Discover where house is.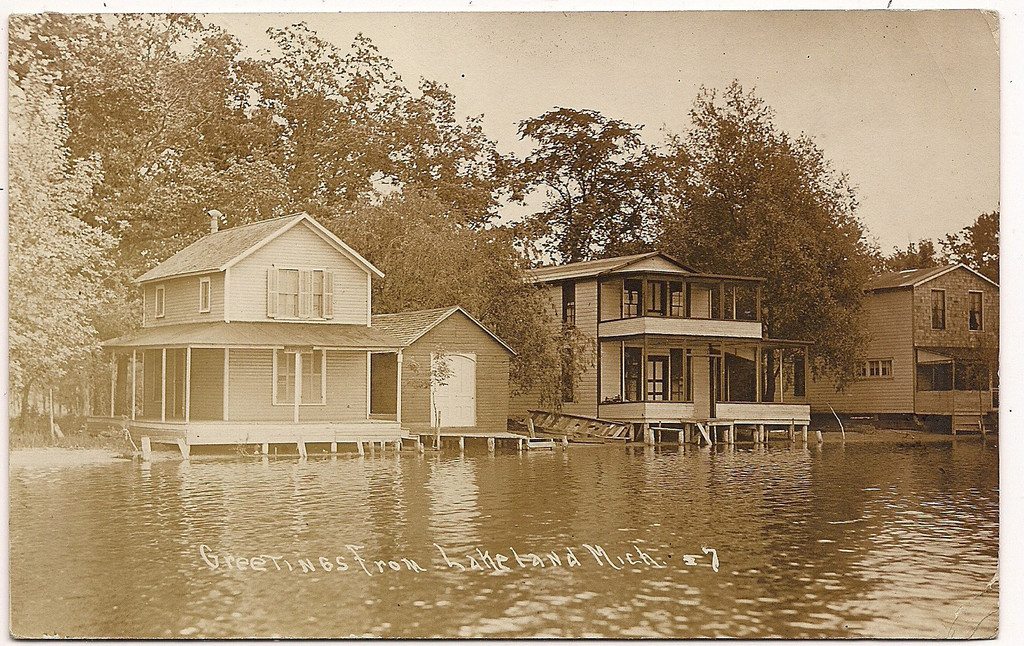
Discovered at (left=371, top=306, right=515, bottom=454).
